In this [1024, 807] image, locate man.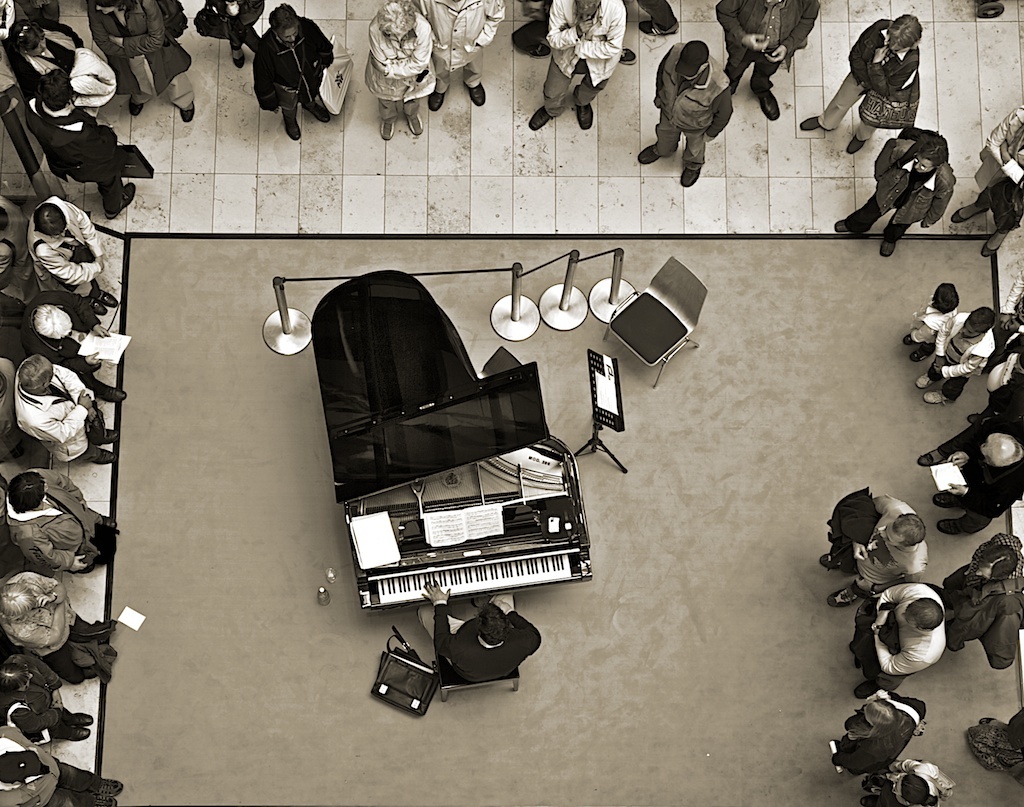
Bounding box: left=635, top=27, right=727, bottom=178.
